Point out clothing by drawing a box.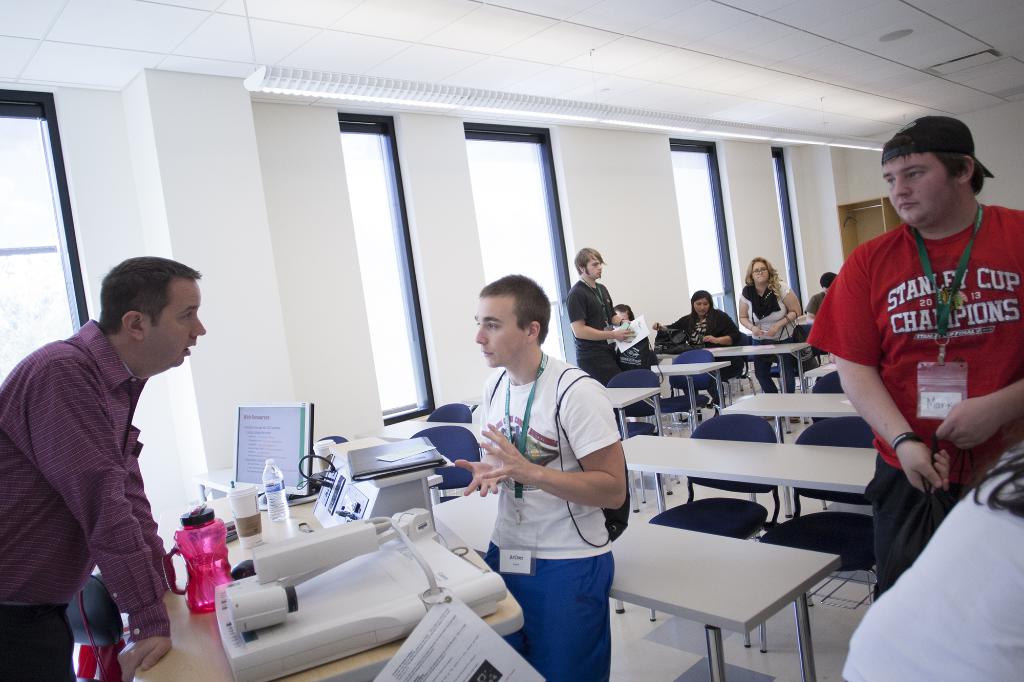
bbox=[804, 203, 1023, 598].
